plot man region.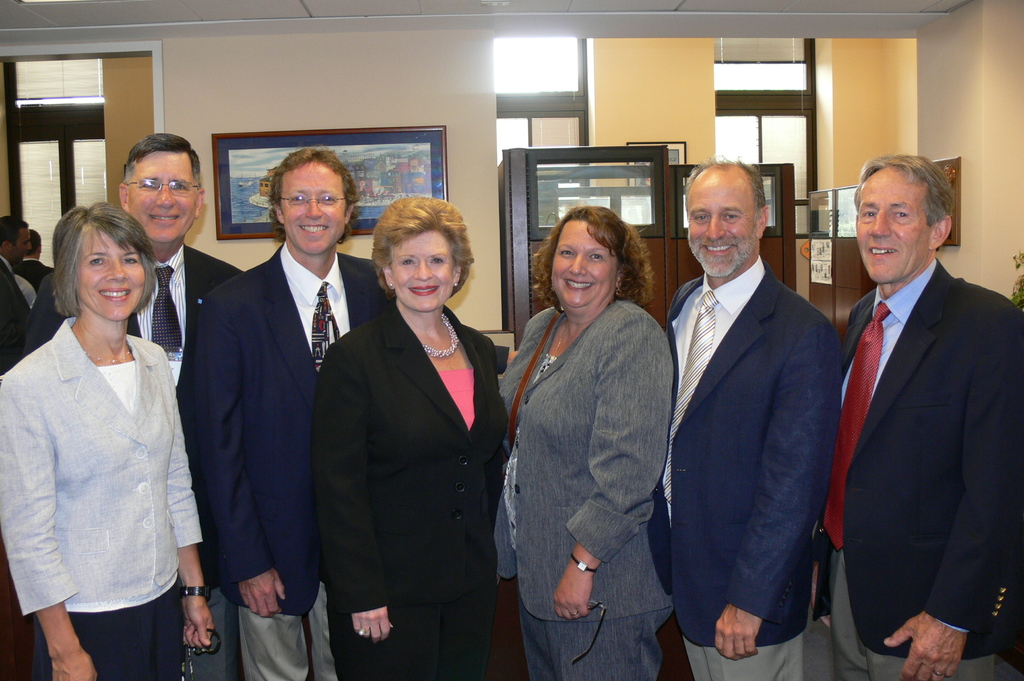
Plotted at <box>24,129,248,680</box>.
